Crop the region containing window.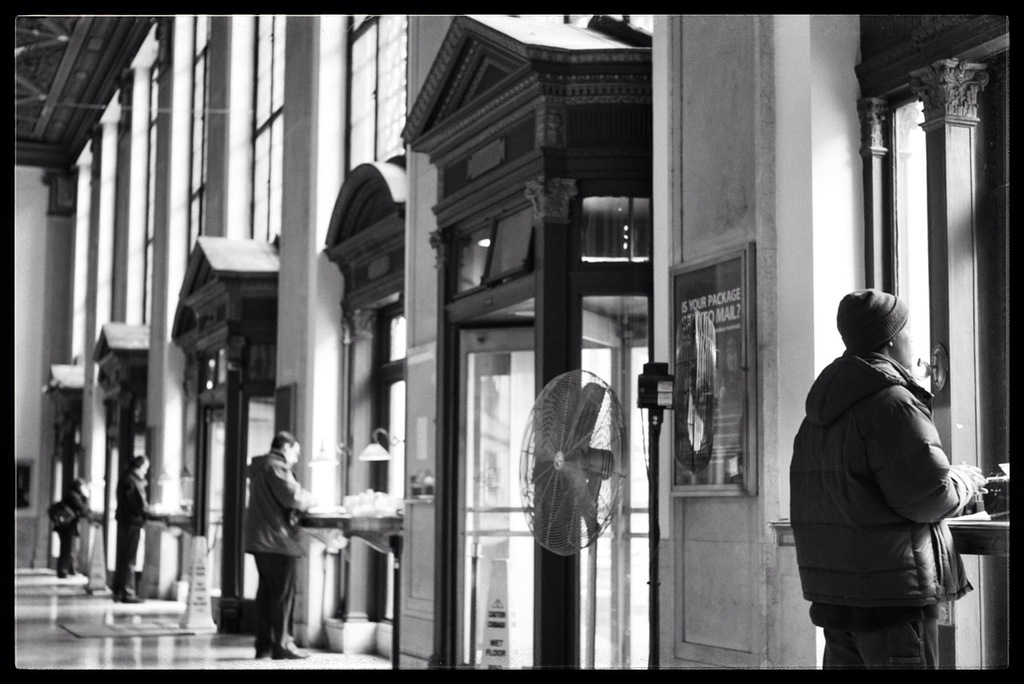
Crop region: {"left": 341, "top": 15, "right": 404, "bottom": 186}.
